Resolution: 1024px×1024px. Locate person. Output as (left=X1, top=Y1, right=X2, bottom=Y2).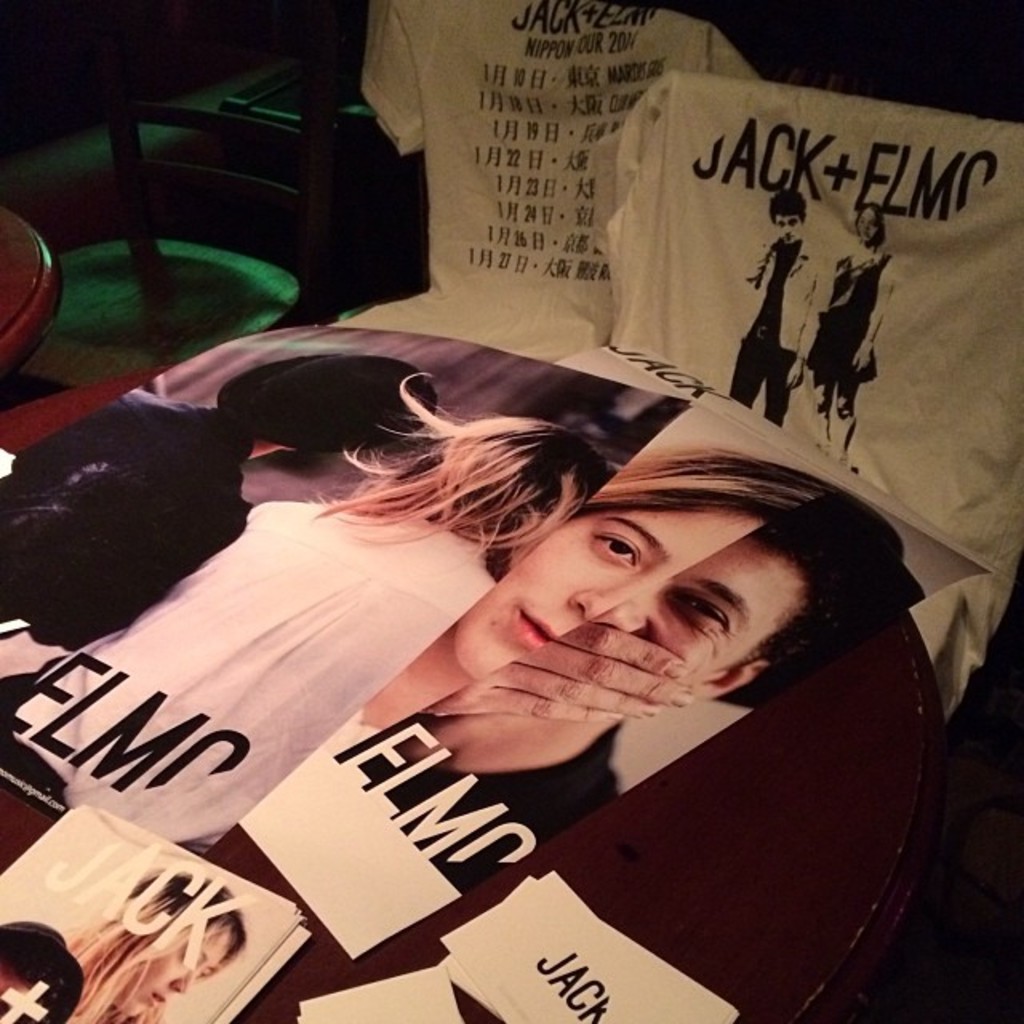
(left=62, top=864, right=251, bottom=1022).
